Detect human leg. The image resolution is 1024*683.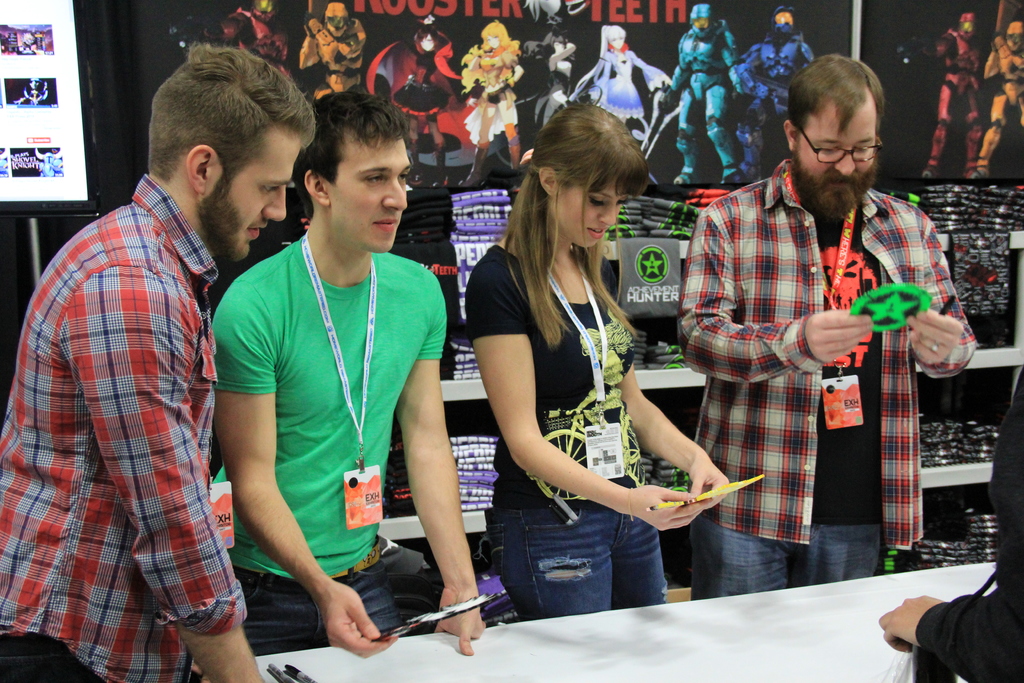
717,79,788,124.
